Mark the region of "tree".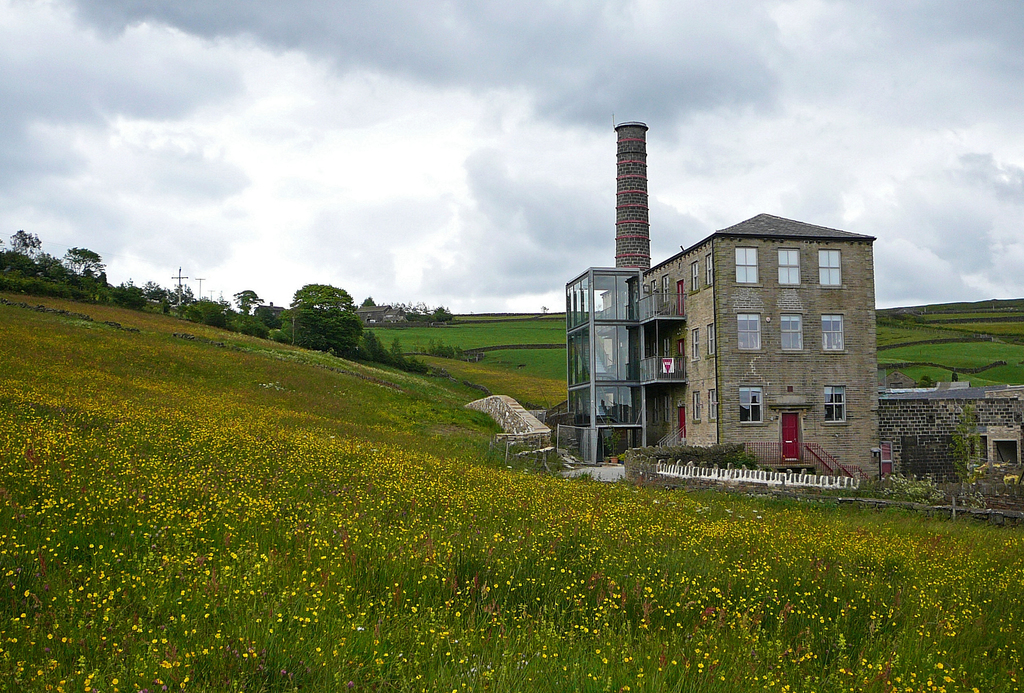
Region: 280,268,363,348.
